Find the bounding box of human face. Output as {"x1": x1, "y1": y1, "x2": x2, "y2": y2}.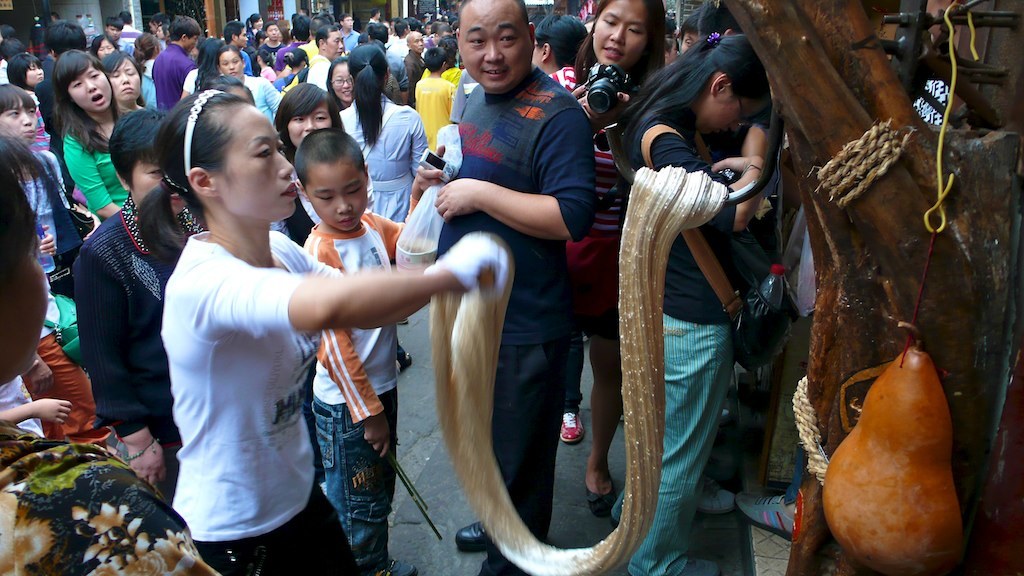
{"x1": 0, "y1": 95, "x2": 43, "y2": 148}.
